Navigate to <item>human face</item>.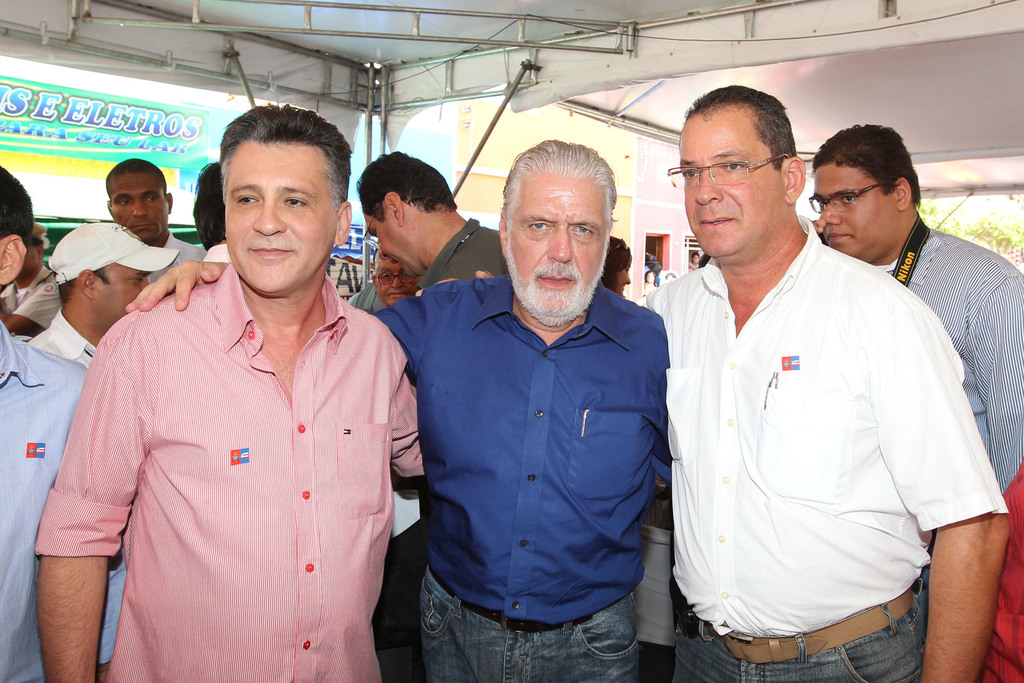
Navigation target: locate(618, 262, 633, 296).
